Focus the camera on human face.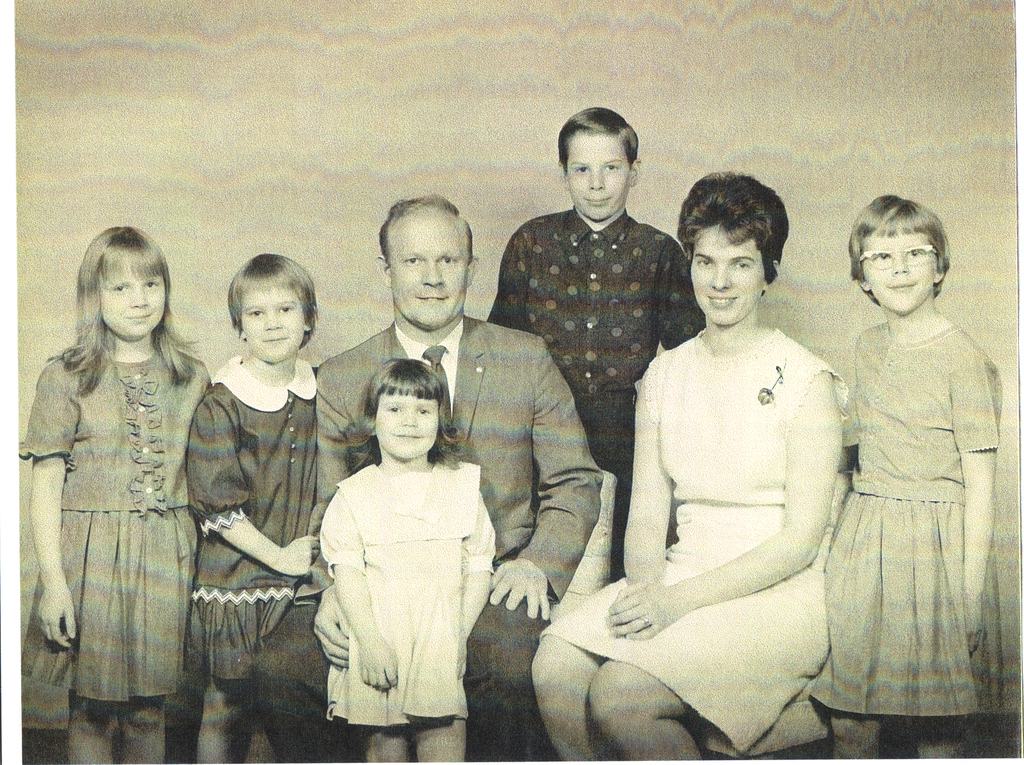
Focus region: left=568, top=133, right=629, bottom=216.
